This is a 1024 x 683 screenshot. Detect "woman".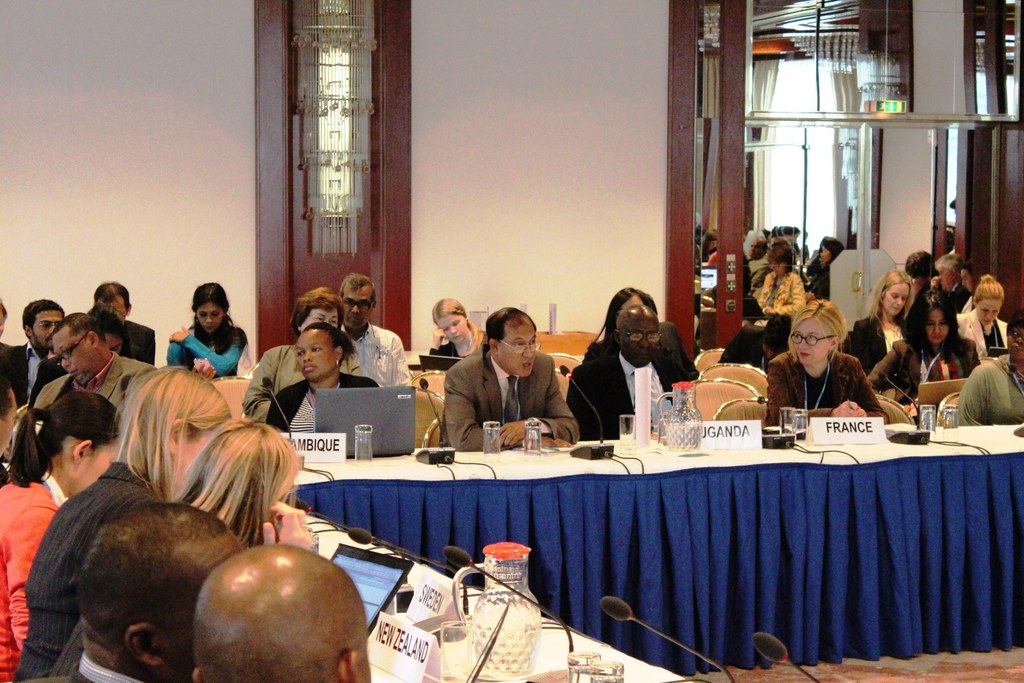
x1=756 y1=245 x2=810 y2=316.
